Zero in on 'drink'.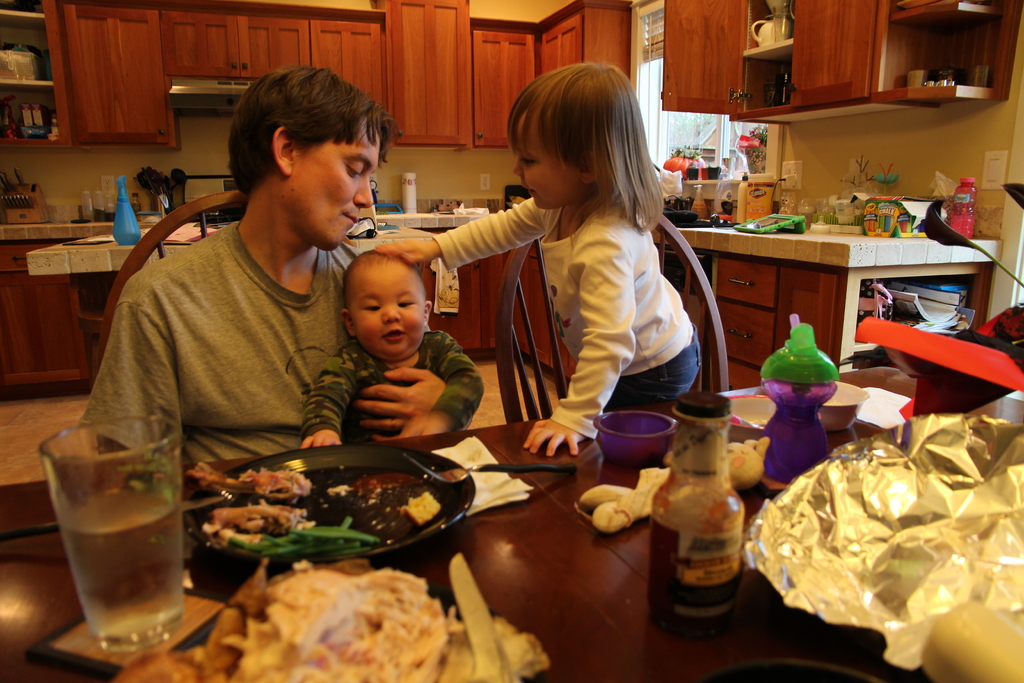
Zeroed in: bbox=[652, 512, 746, 636].
